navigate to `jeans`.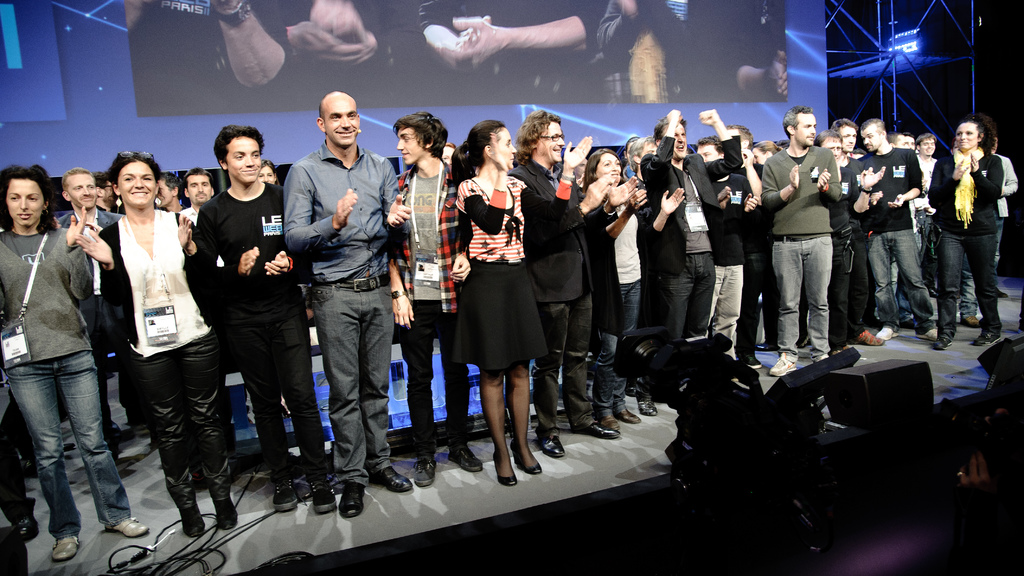
Navigation target: bbox=[957, 256, 977, 317].
